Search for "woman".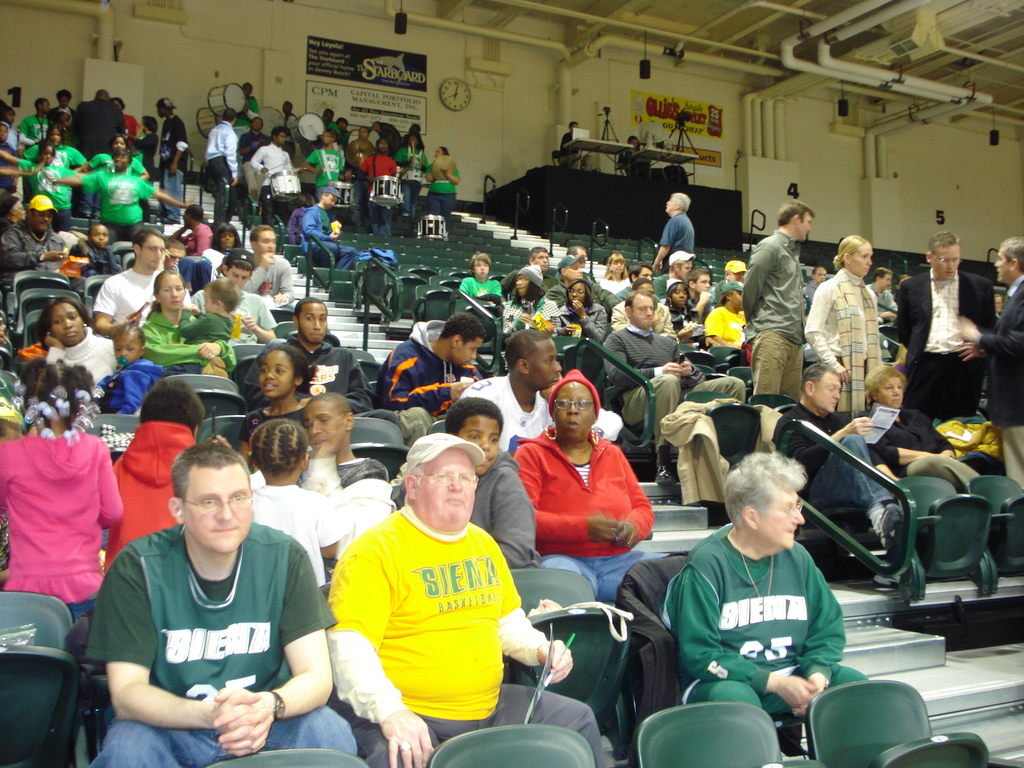
Found at (left=552, top=280, right=607, bottom=349).
